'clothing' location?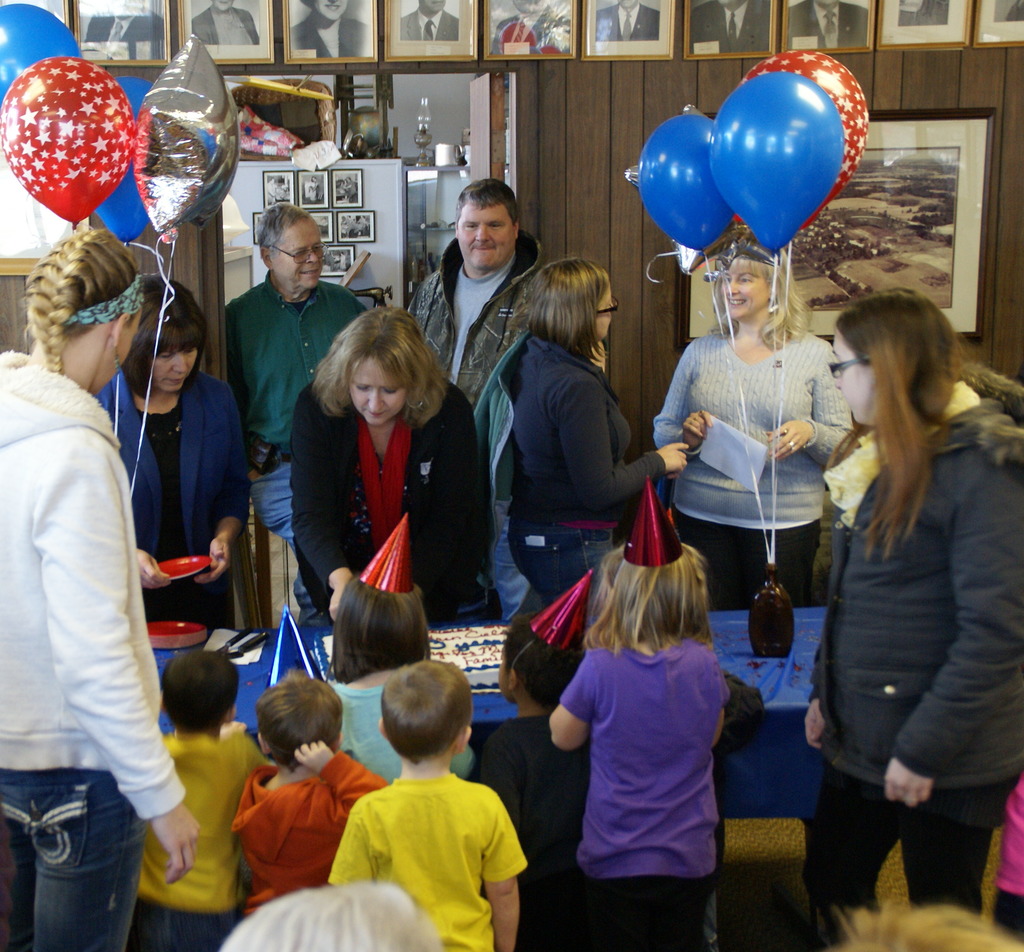
<region>193, 5, 260, 44</region>
